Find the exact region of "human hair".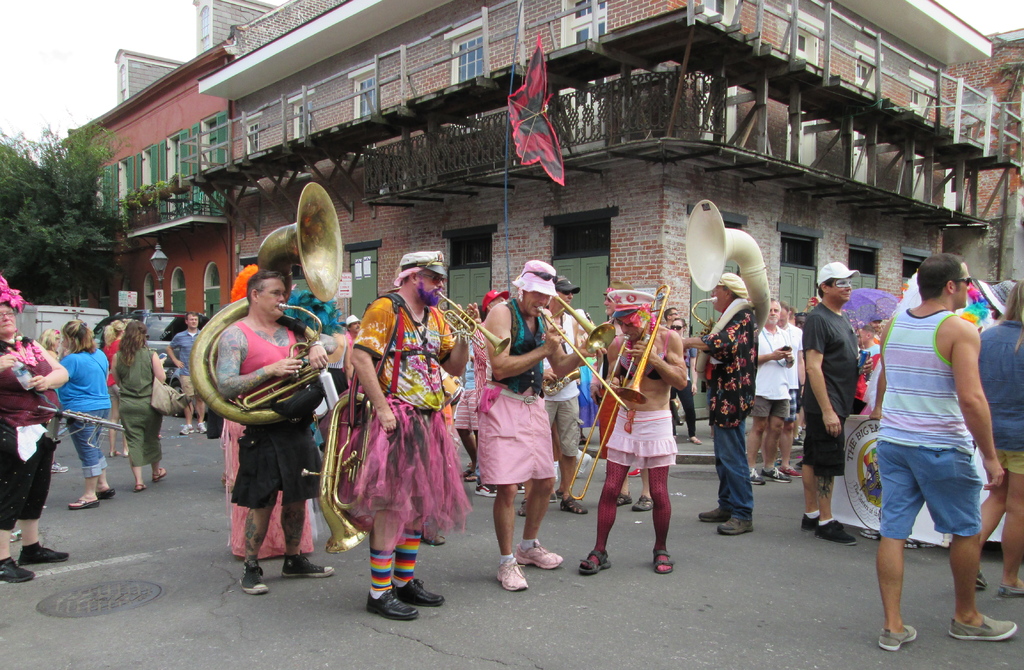
Exact region: [794, 311, 810, 320].
